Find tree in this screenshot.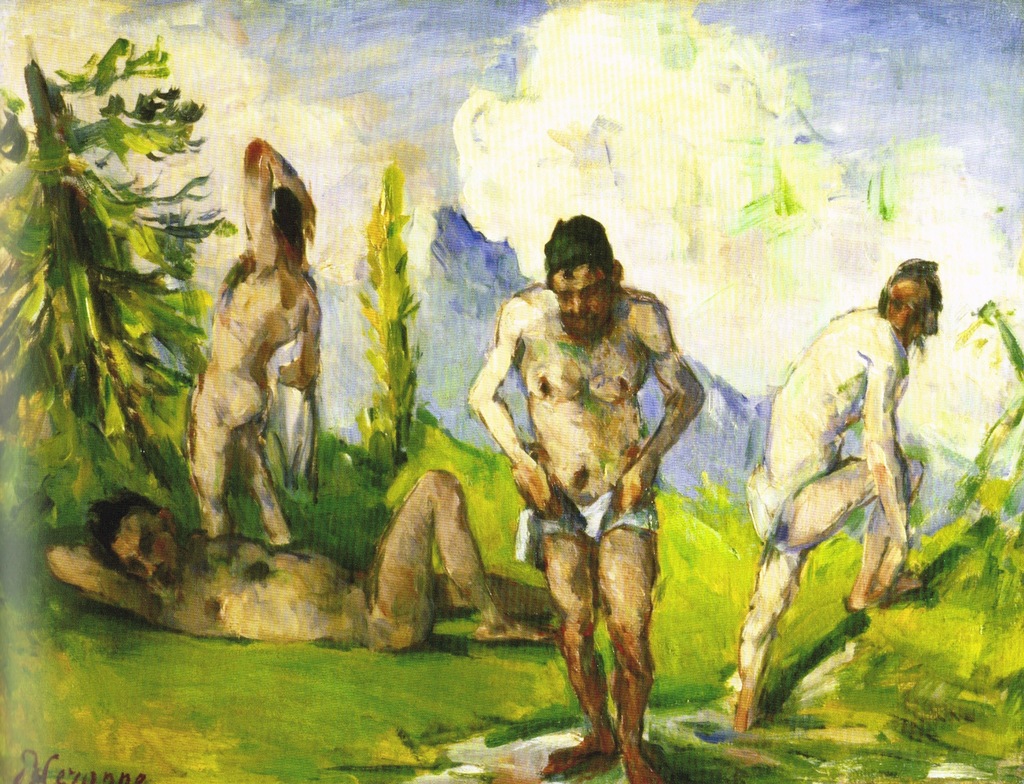
The bounding box for tree is 0,58,220,449.
